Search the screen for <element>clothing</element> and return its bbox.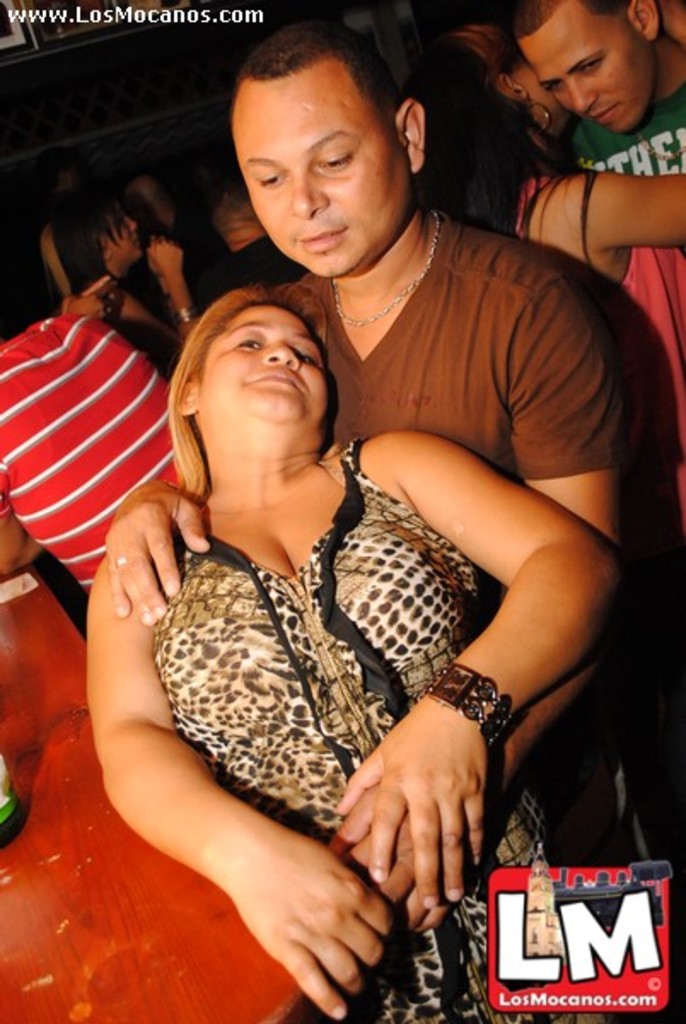
Found: bbox(270, 212, 631, 858).
